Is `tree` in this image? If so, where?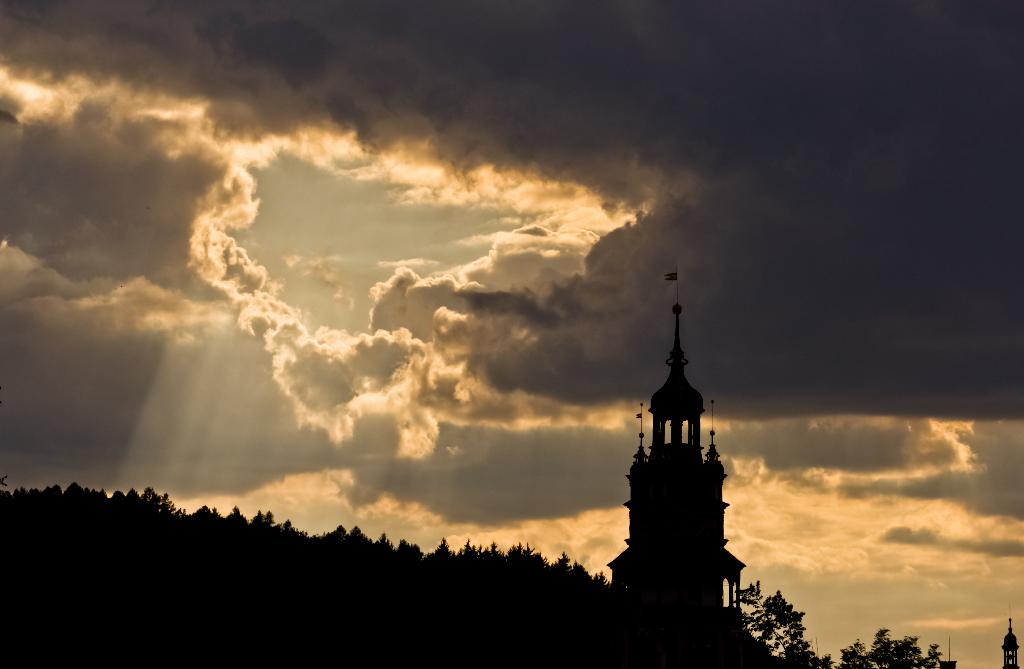
Yes, at x1=764 y1=593 x2=819 y2=668.
